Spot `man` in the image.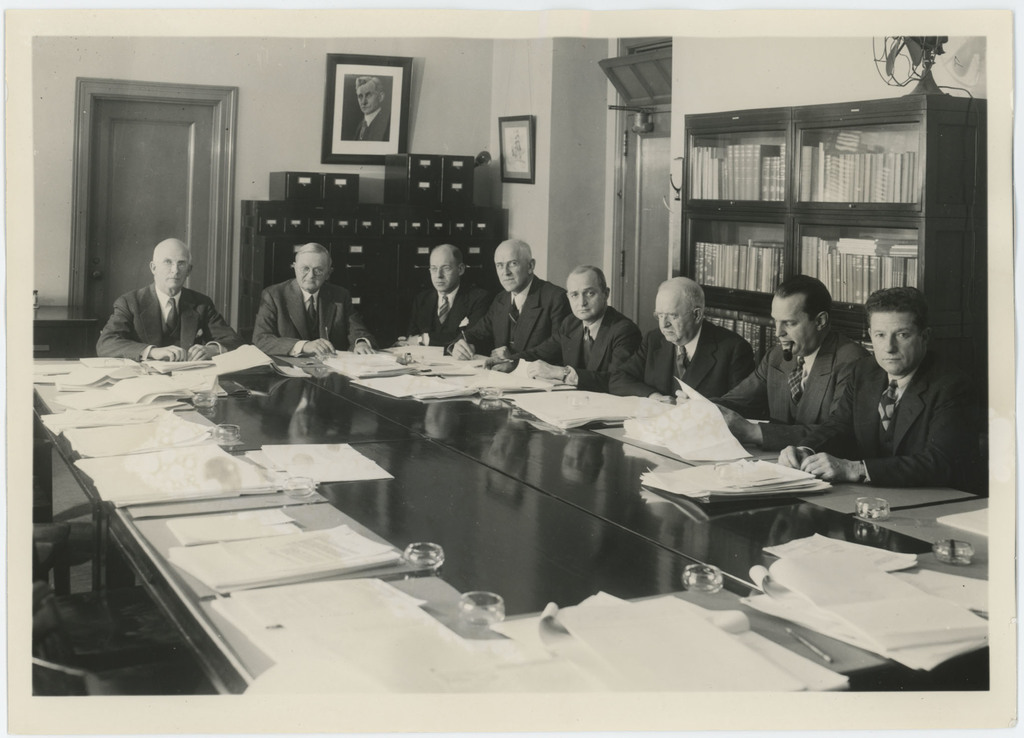
`man` found at left=838, top=285, right=955, bottom=539.
